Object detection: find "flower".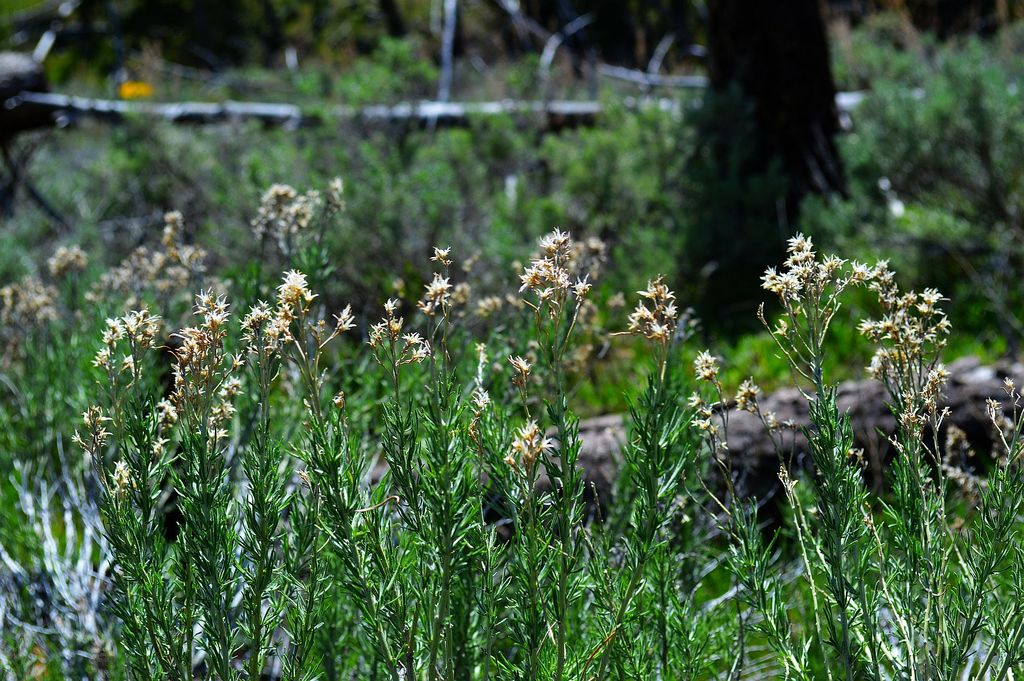
(left=525, top=222, right=593, bottom=310).
